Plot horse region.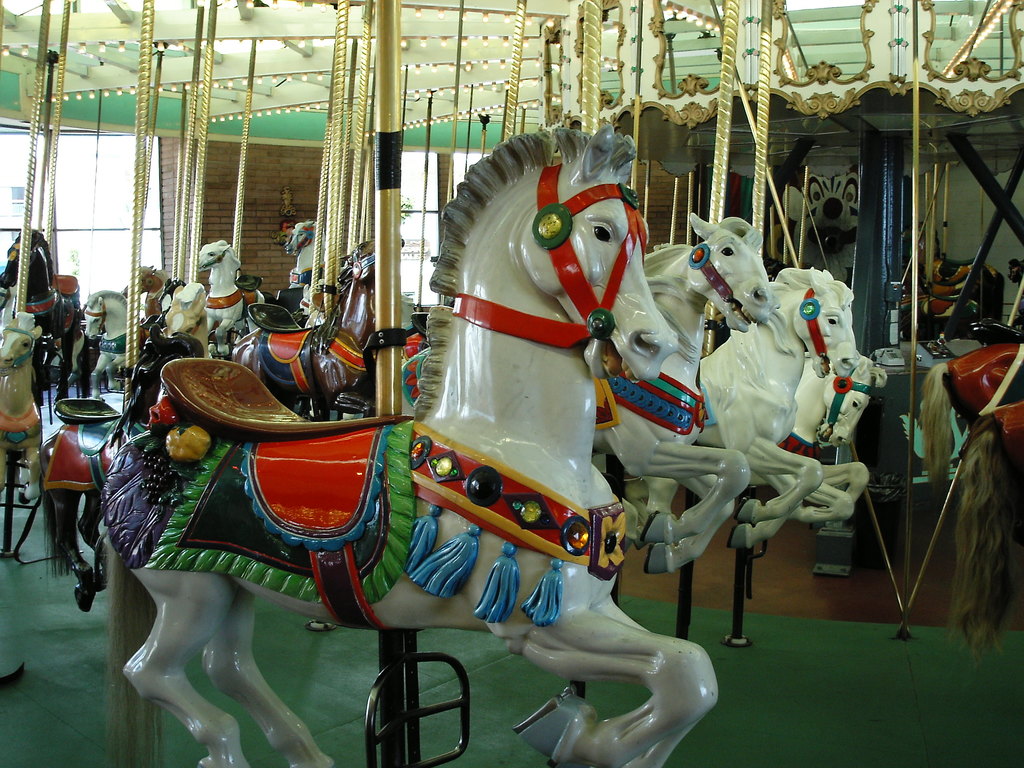
Plotted at bbox=(920, 342, 1023, 503).
